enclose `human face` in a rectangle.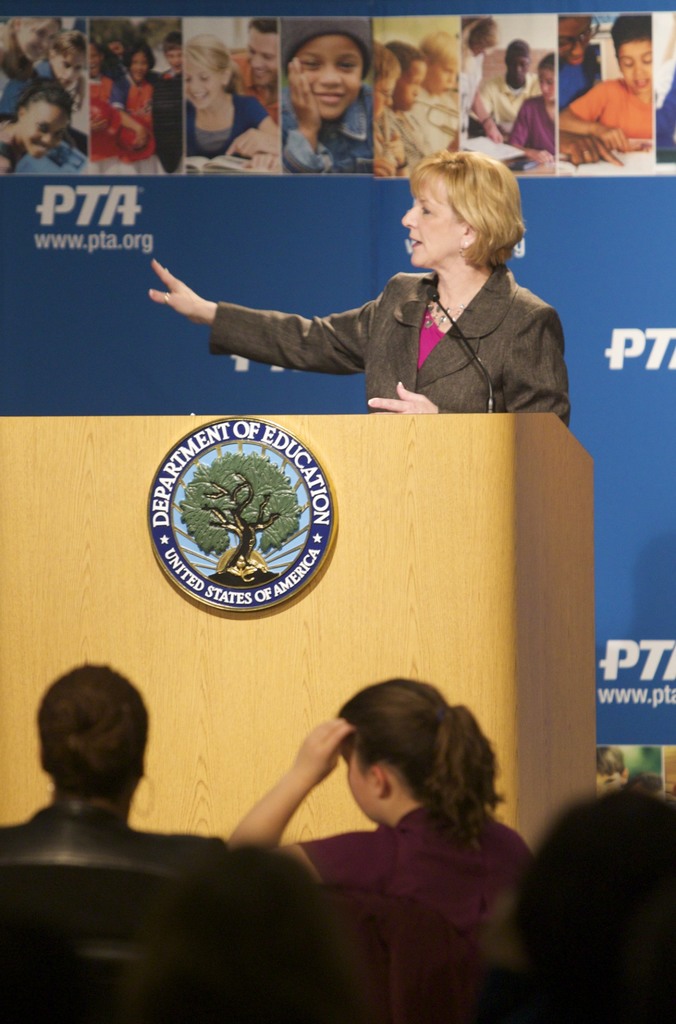
[x1=18, y1=22, x2=58, y2=61].
